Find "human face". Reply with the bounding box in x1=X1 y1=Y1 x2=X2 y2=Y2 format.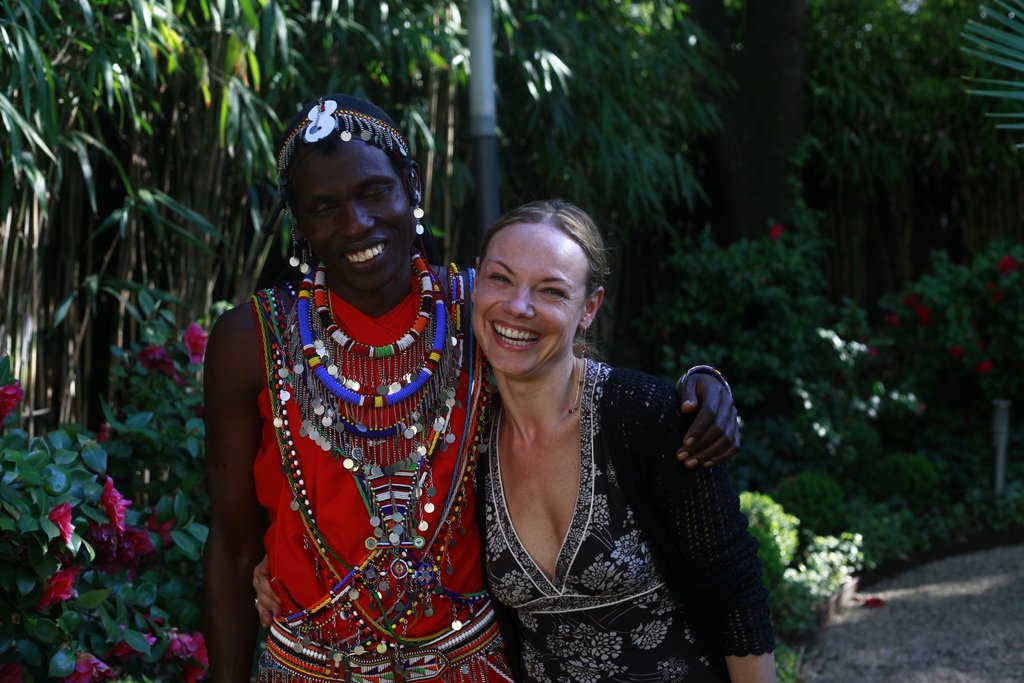
x1=285 y1=139 x2=417 y2=298.
